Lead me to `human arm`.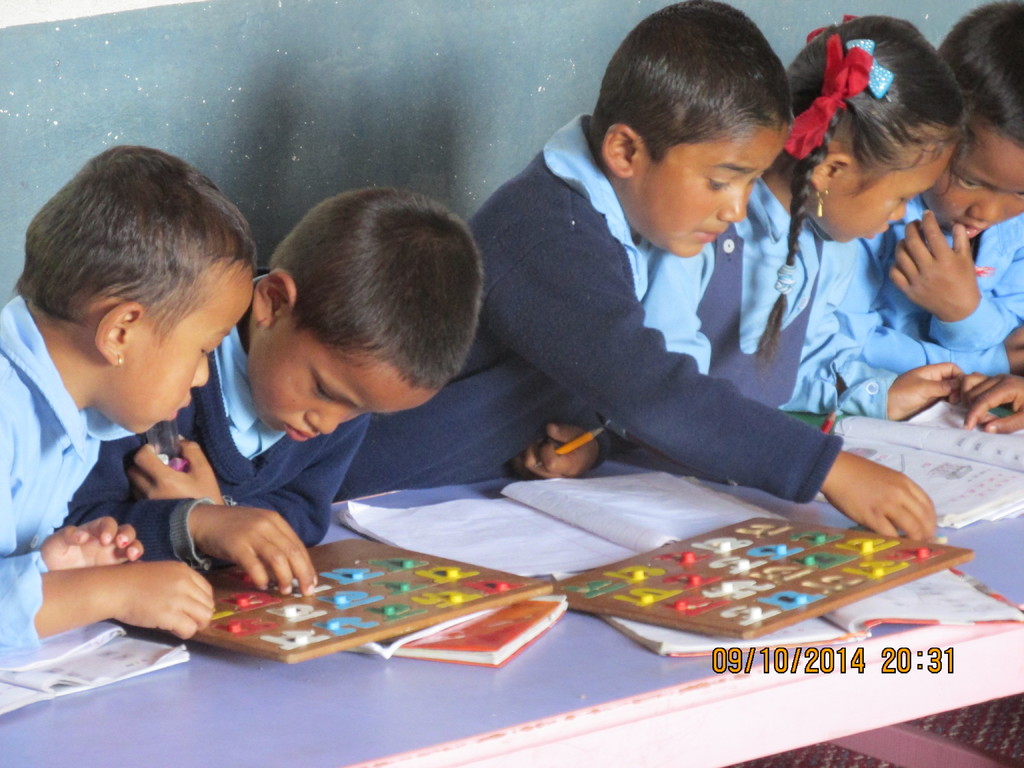
Lead to <box>0,515,141,574</box>.
